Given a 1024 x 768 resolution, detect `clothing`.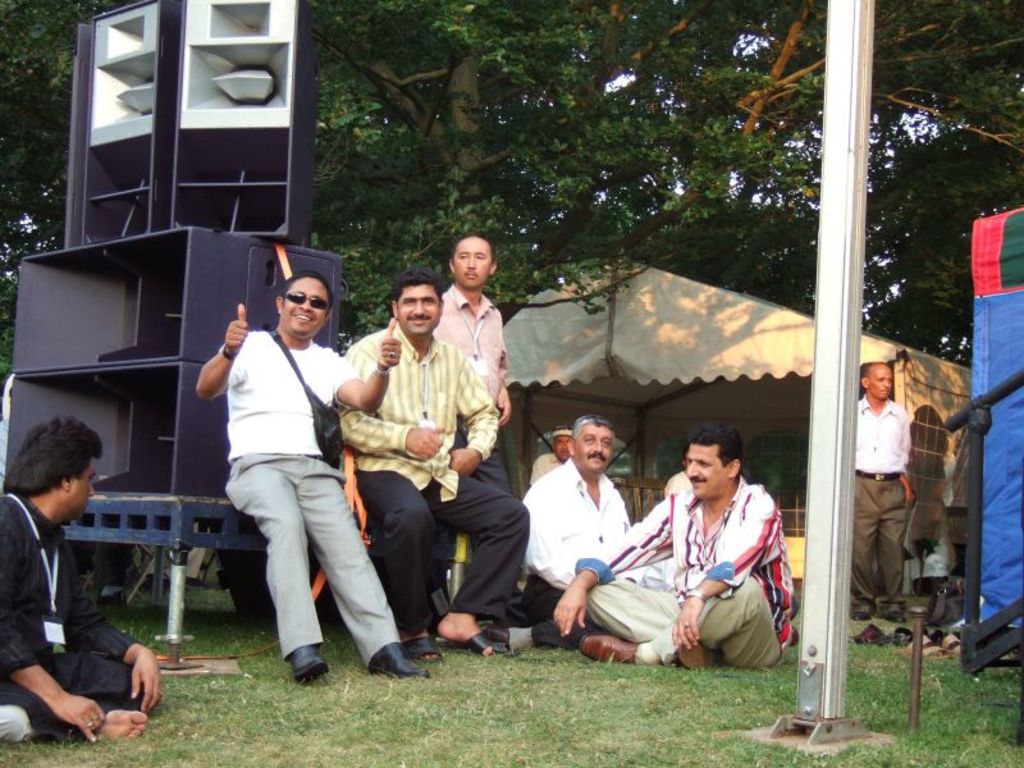
838 393 911 474.
